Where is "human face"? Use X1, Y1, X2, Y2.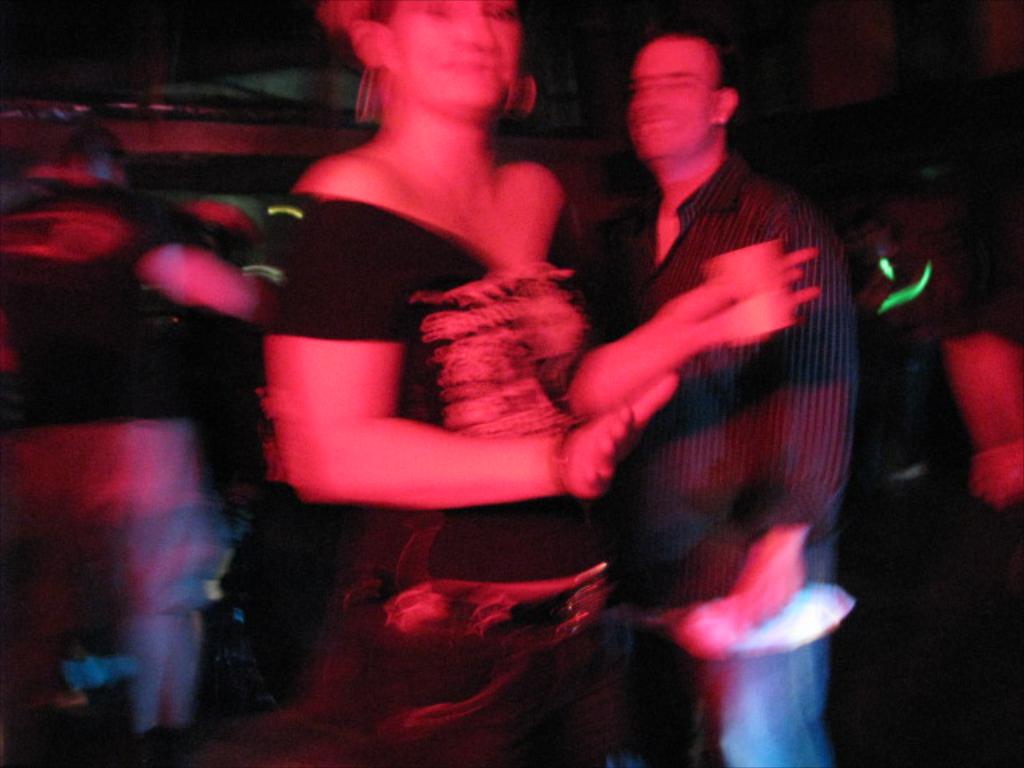
629, 35, 718, 162.
